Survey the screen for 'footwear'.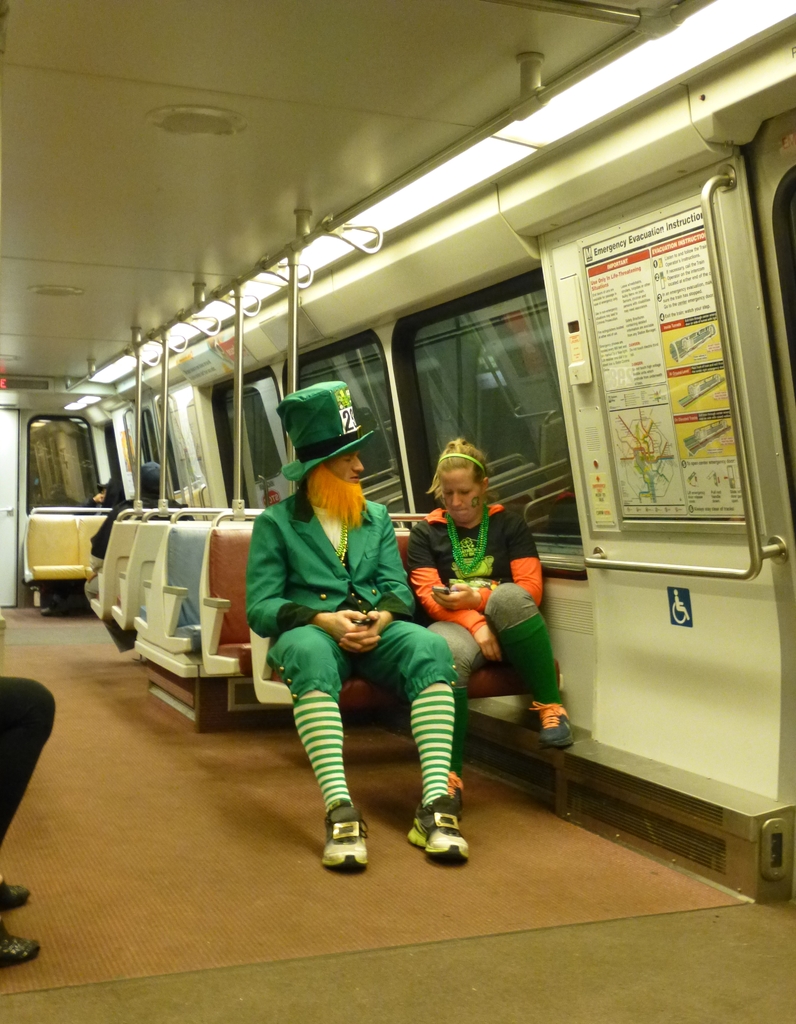
Survey found: {"left": 0, "top": 884, "right": 32, "bottom": 913}.
